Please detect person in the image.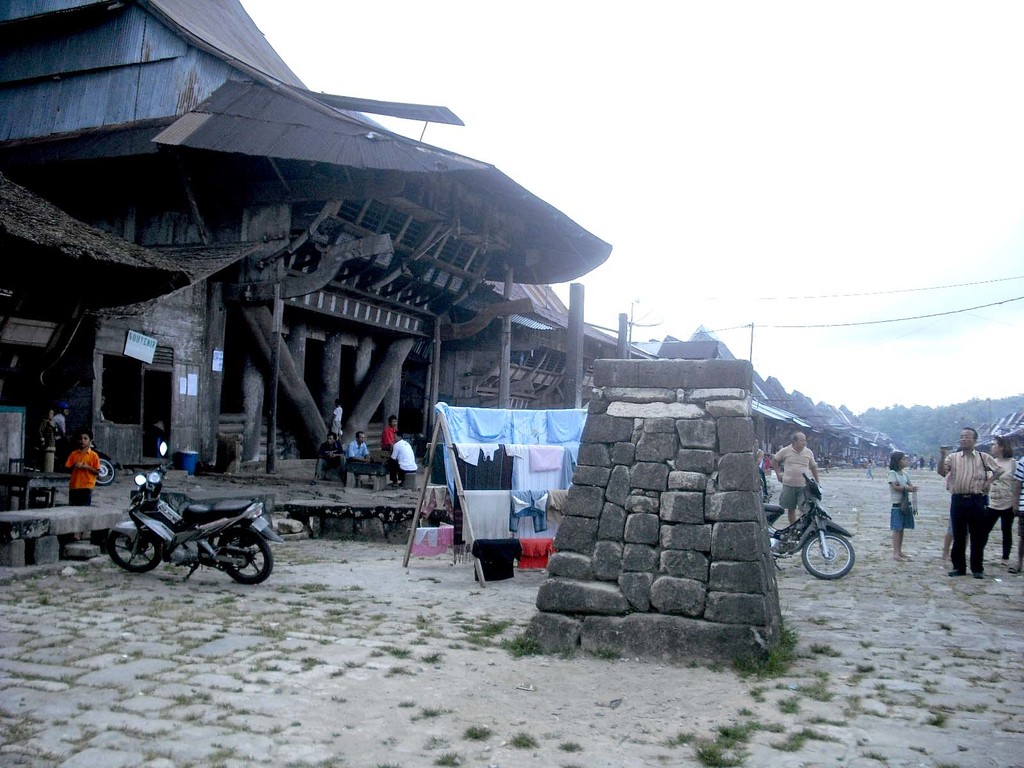
390:435:422:486.
